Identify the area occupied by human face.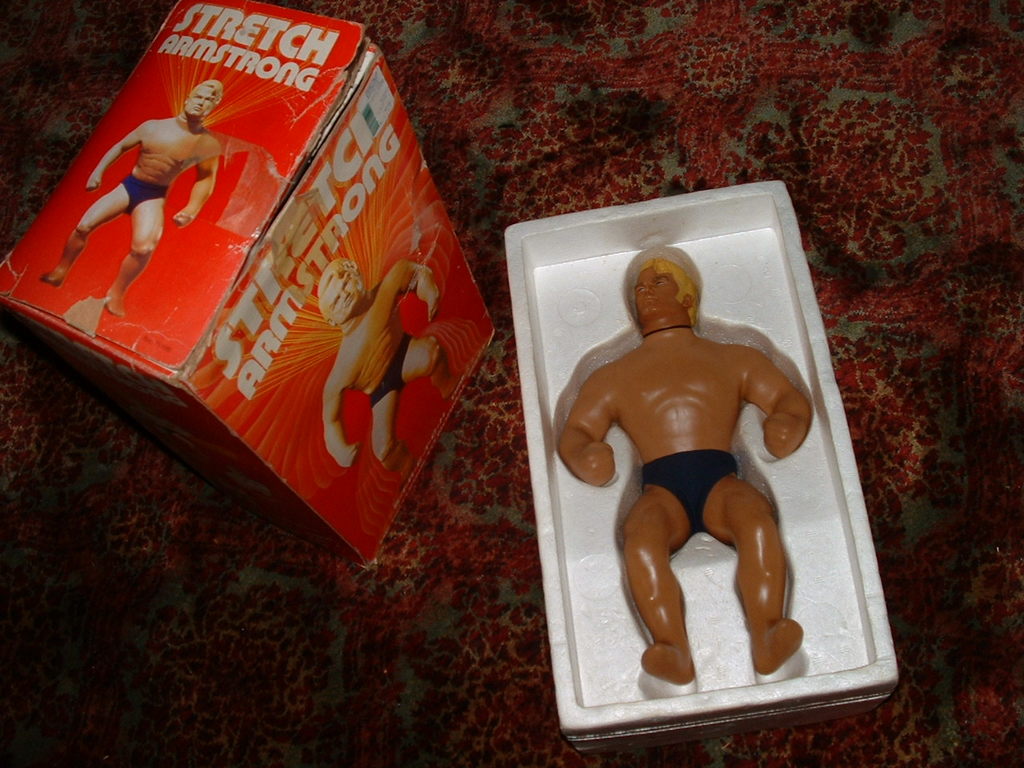
Area: l=330, t=278, r=361, b=318.
